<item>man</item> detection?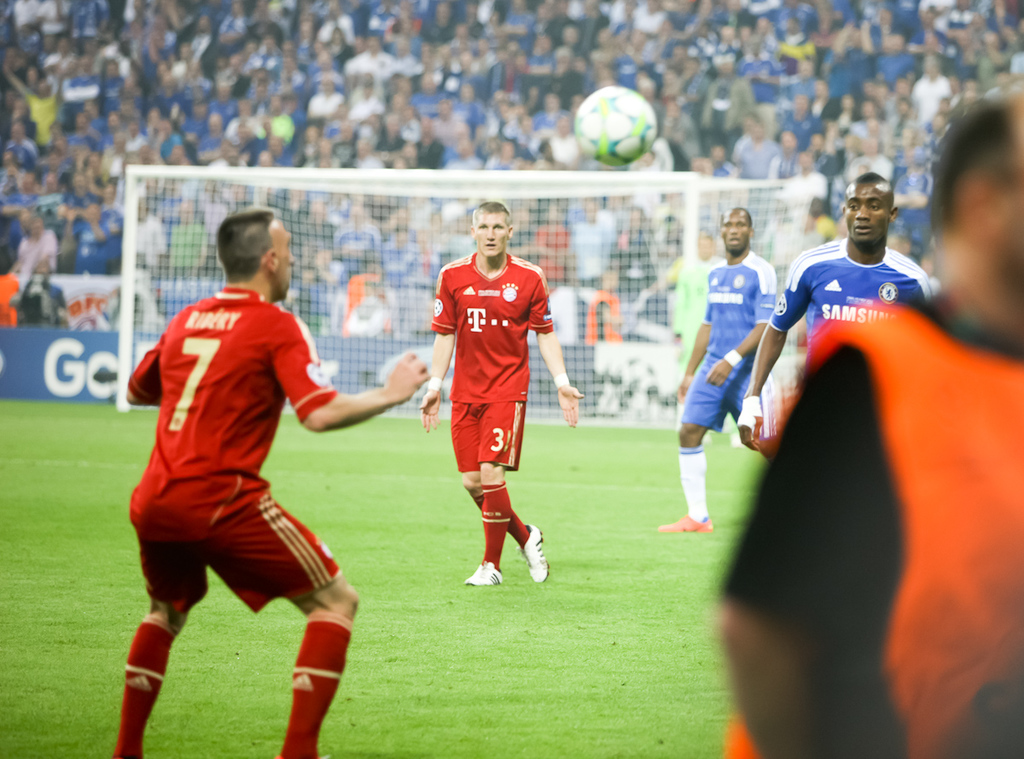
16,269,65,334
